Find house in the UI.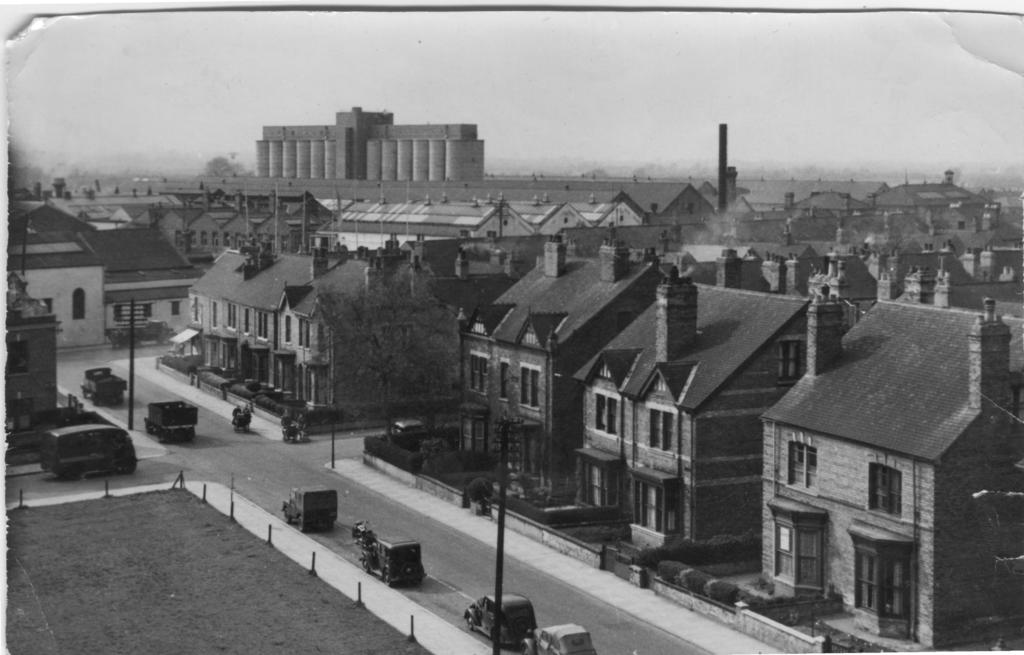
UI element at pyautogui.locateOnScreen(152, 239, 460, 433).
